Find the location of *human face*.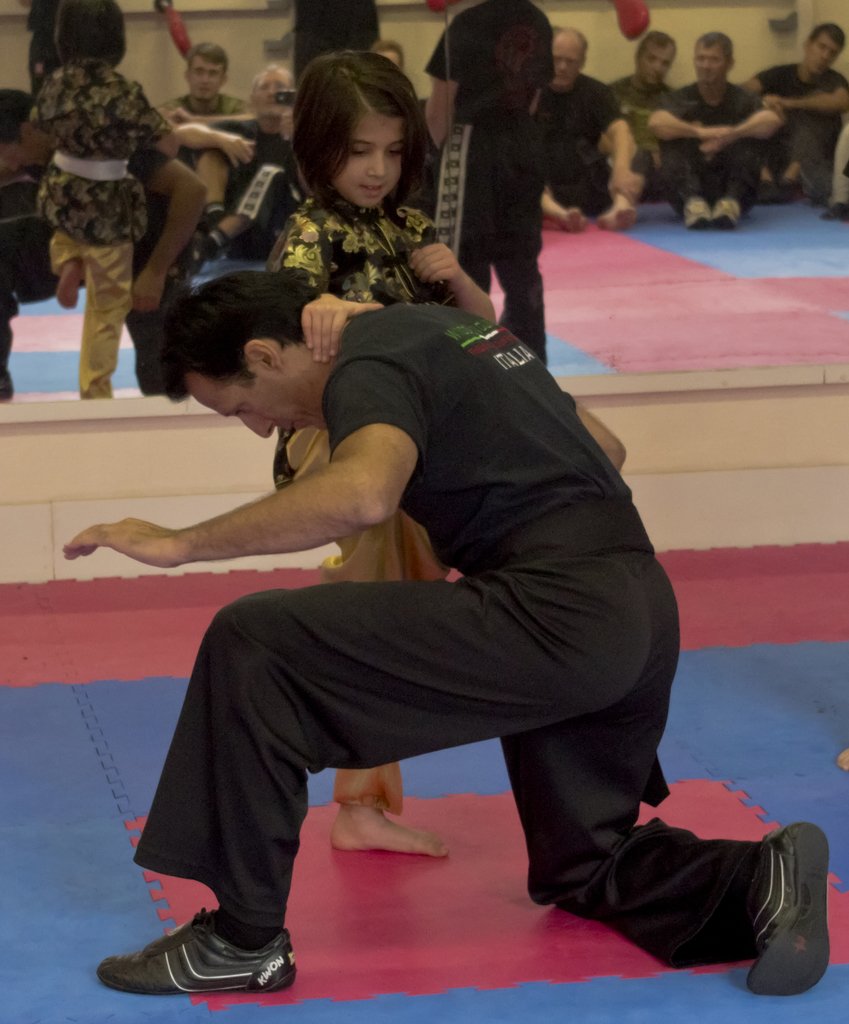
Location: [x1=186, y1=56, x2=225, y2=99].
